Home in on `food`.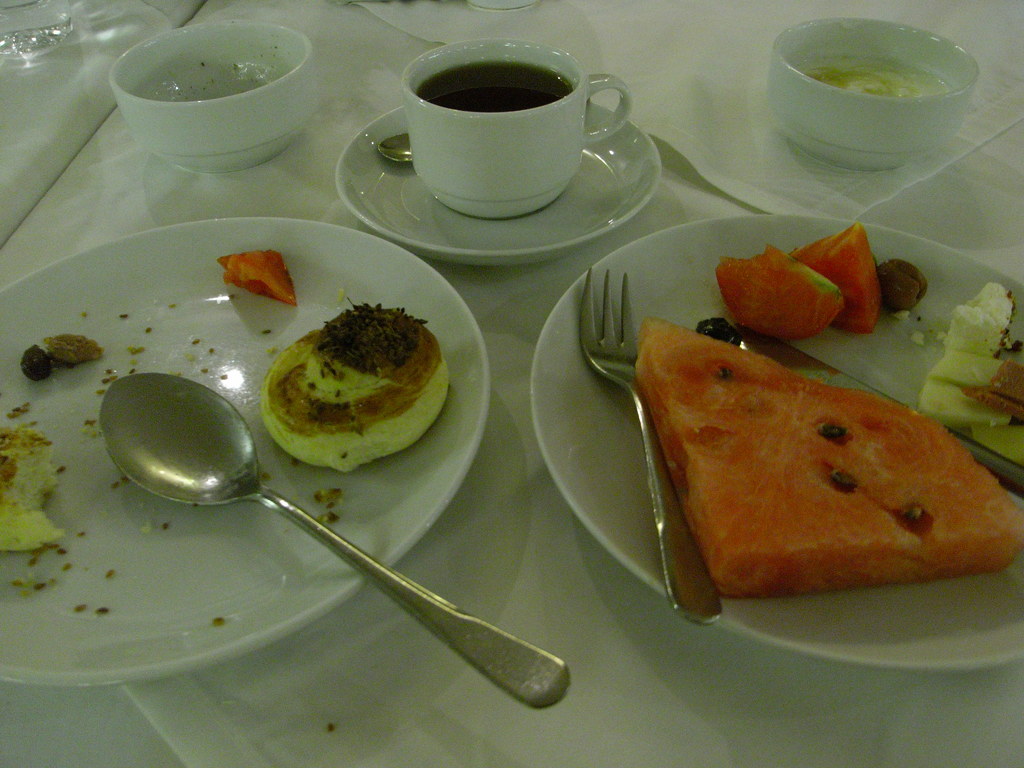
Homed in at [214,249,298,304].
